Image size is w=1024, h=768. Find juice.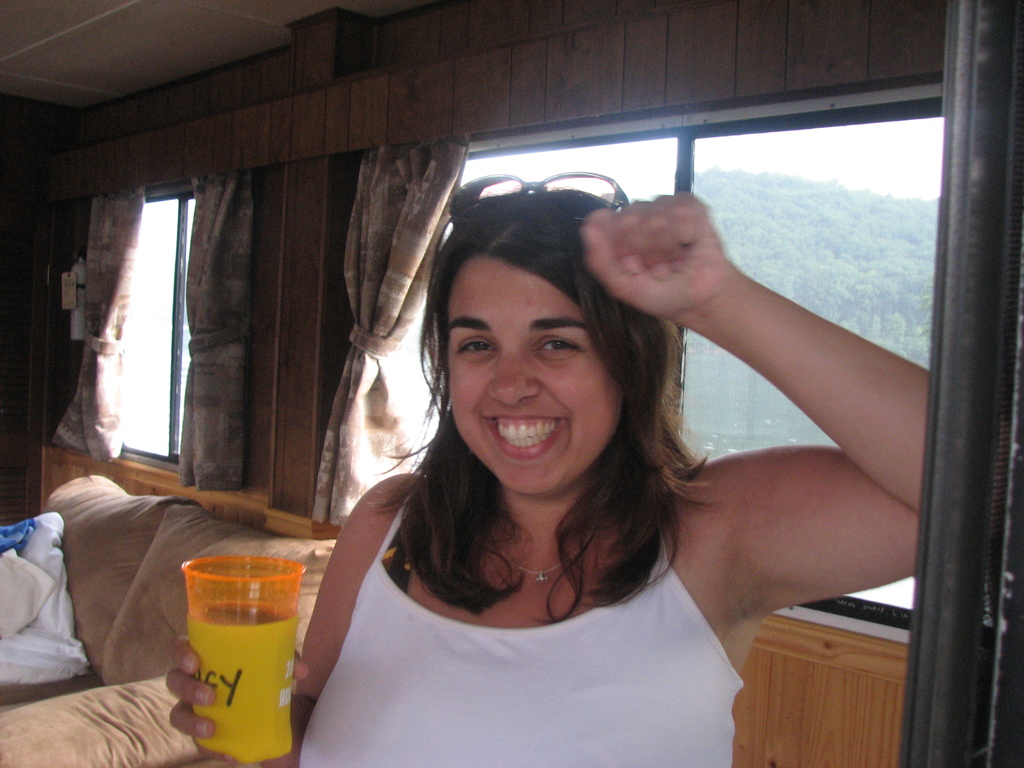
<region>188, 601, 300, 767</region>.
